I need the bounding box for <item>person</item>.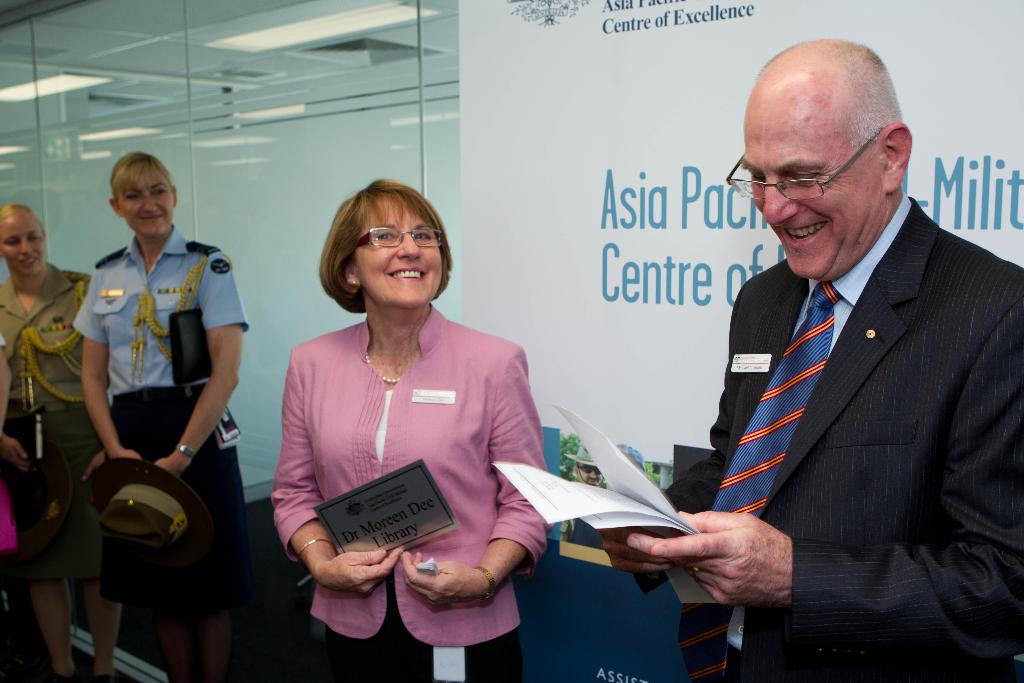
Here it is: 69:149:254:682.
